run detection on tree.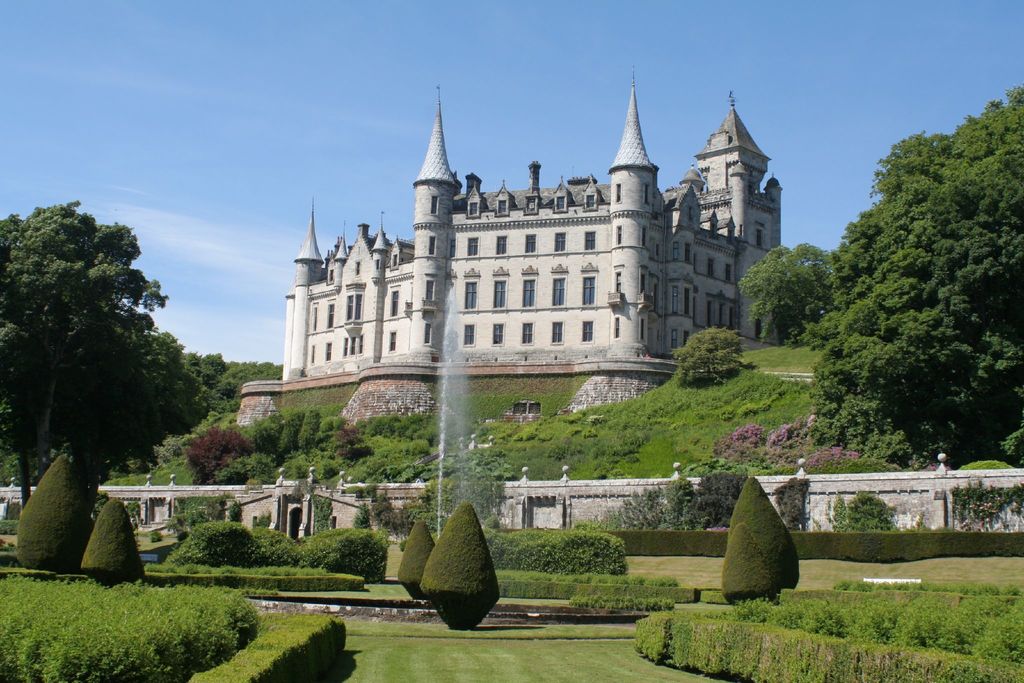
Result: <bbox>729, 477, 799, 593</bbox>.
